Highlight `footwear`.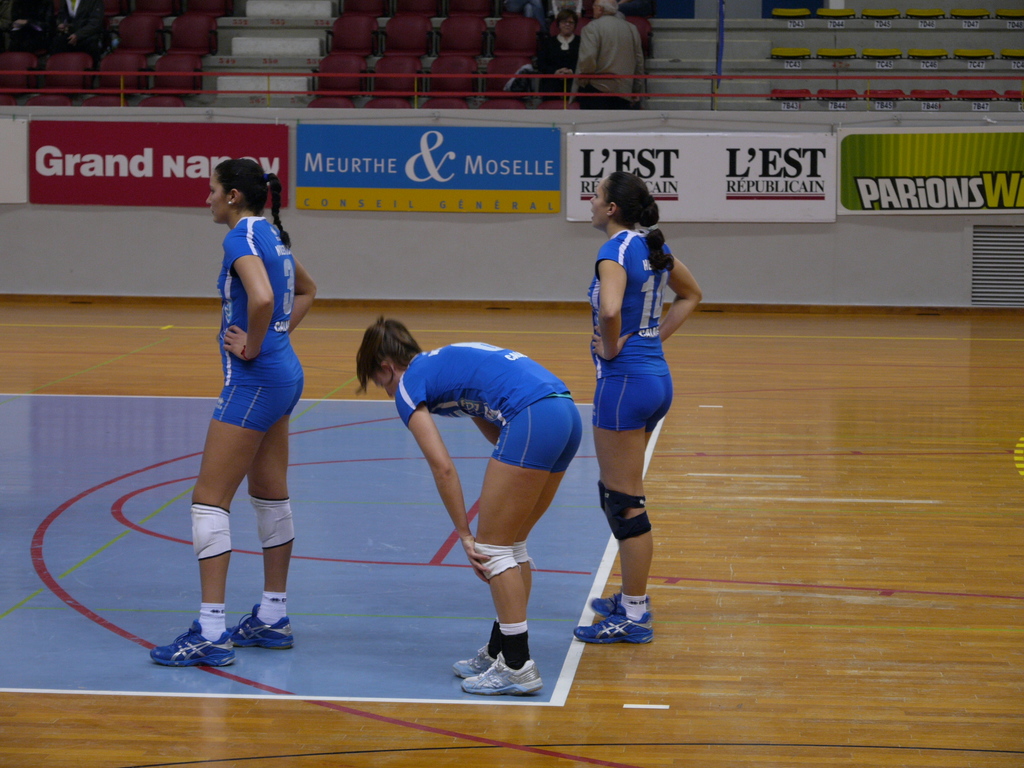
Highlighted region: (230, 604, 298, 653).
